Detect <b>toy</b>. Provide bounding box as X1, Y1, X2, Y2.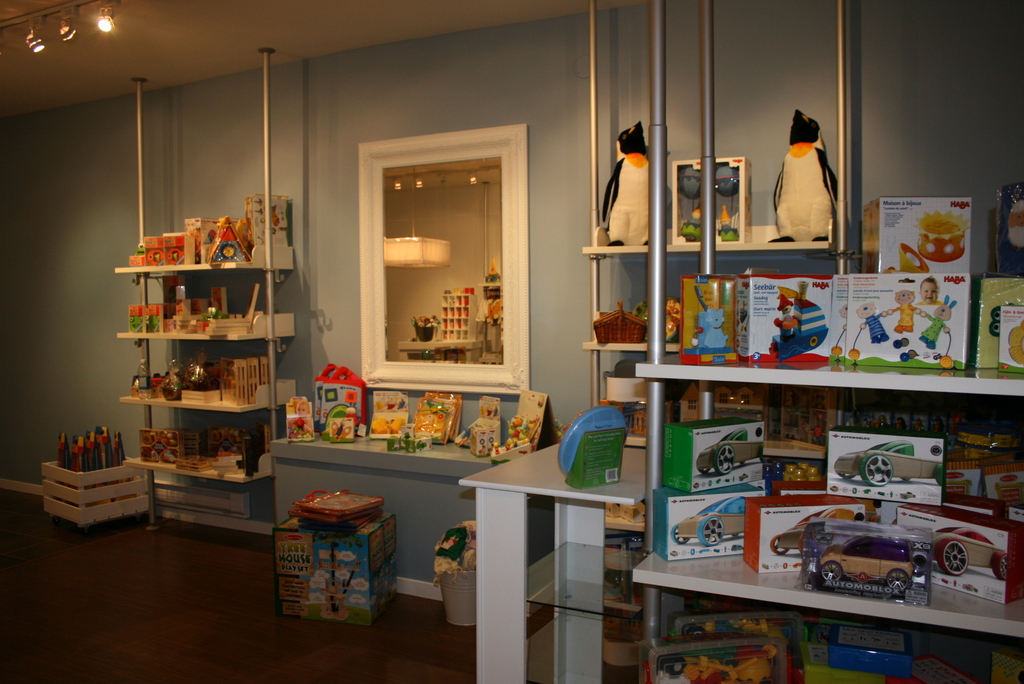
851, 304, 897, 345.
